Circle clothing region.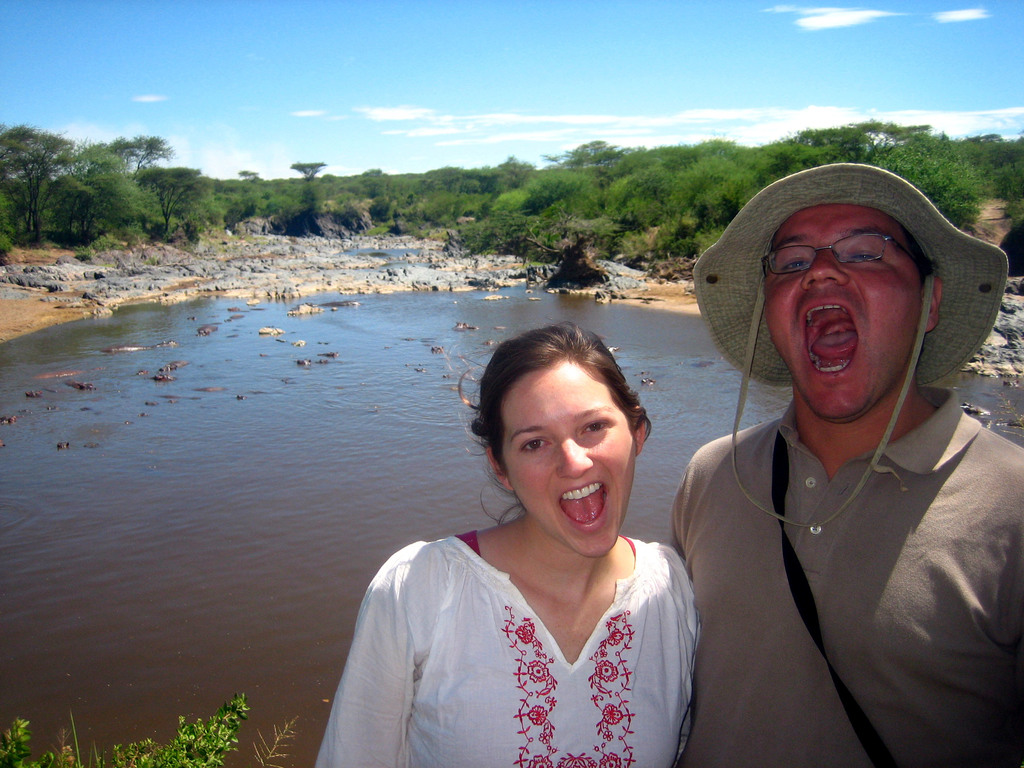
Region: l=662, t=374, r=1023, b=767.
